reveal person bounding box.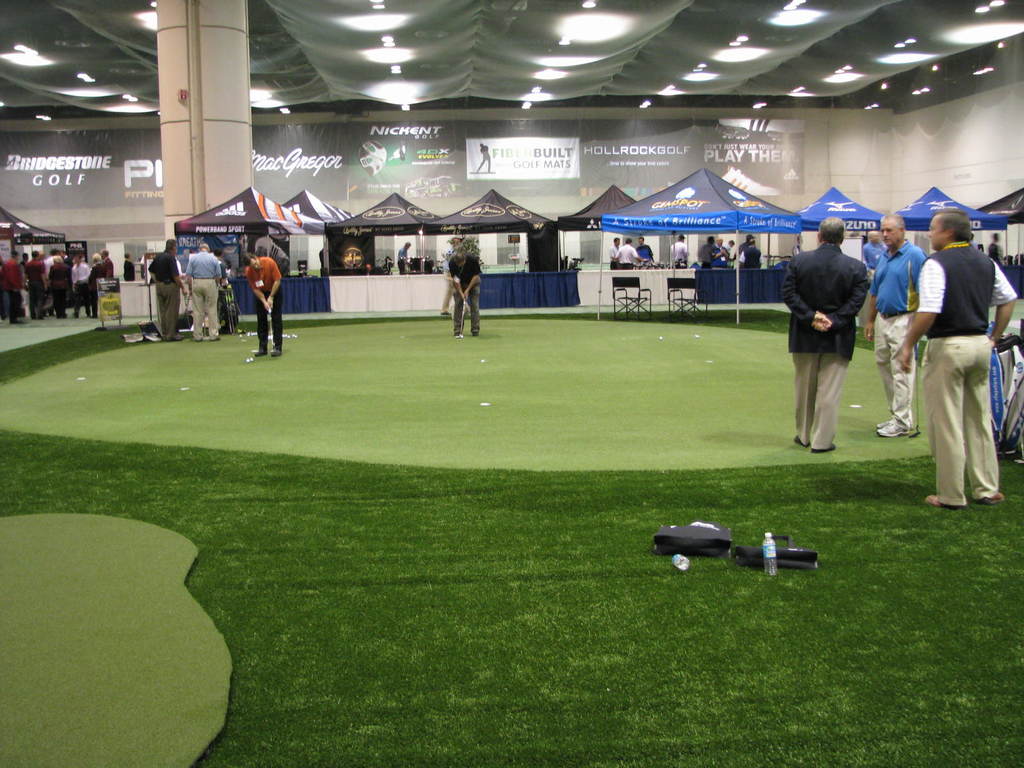
Revealed: [x1=122, y1=250, x2=134, y2=282].
